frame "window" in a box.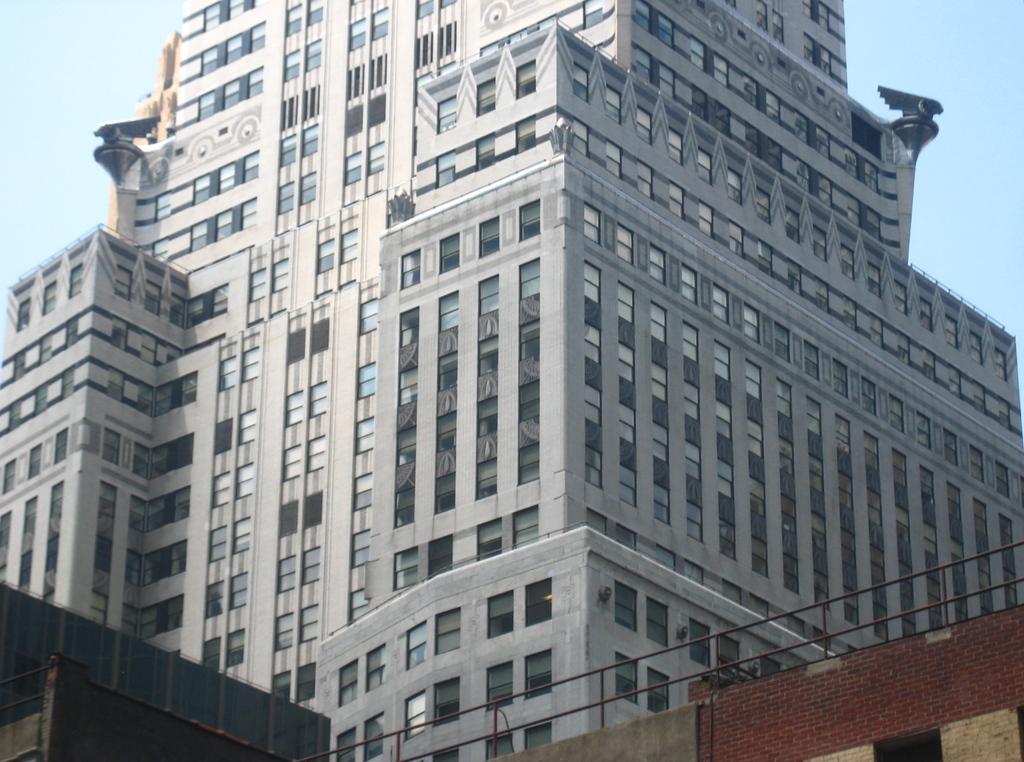
detection(713, 626, 743, 679).
